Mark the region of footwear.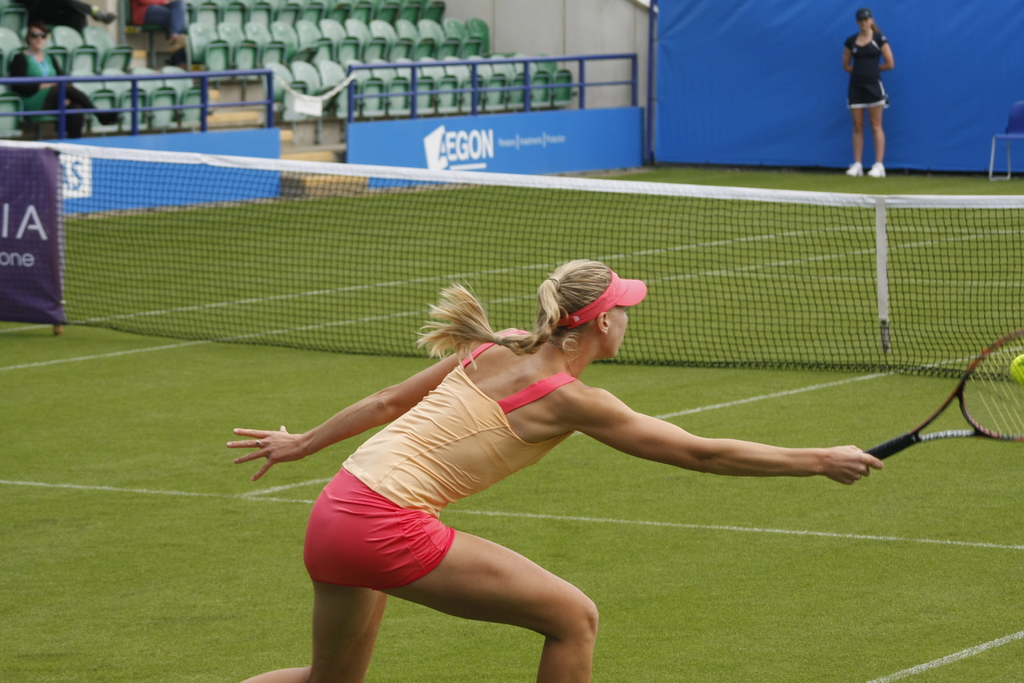
Region: bbox=(871, 158, 886, 178).
